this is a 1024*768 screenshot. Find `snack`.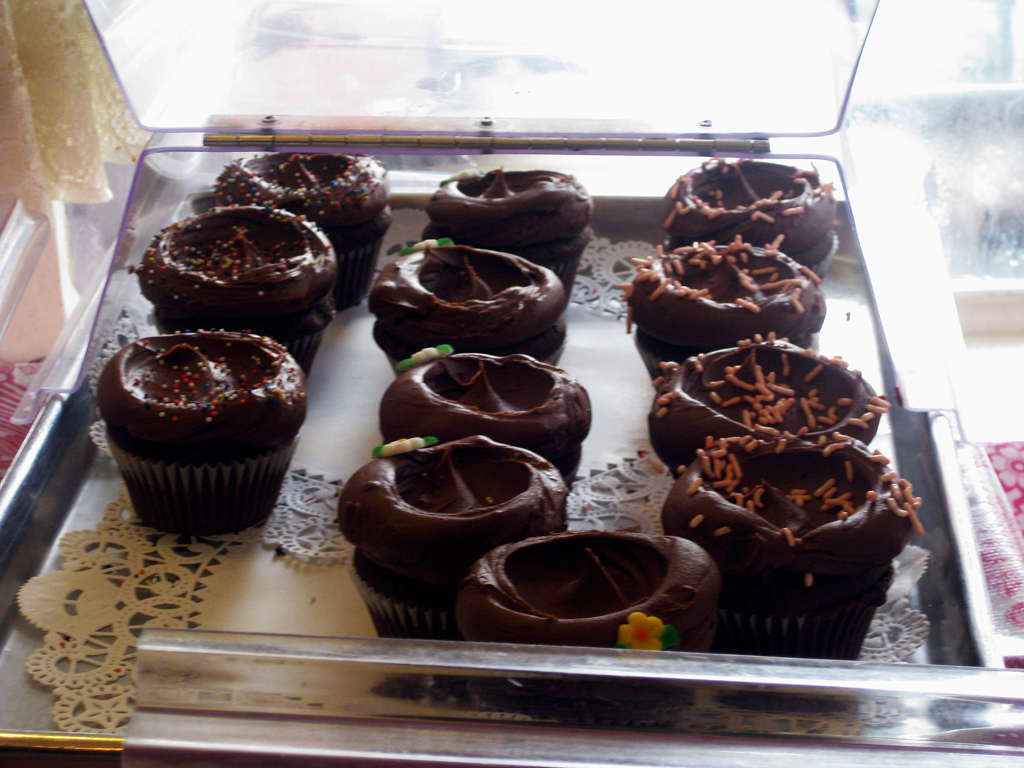
Bounding box: bbox=[90, 330, 311, 534].
